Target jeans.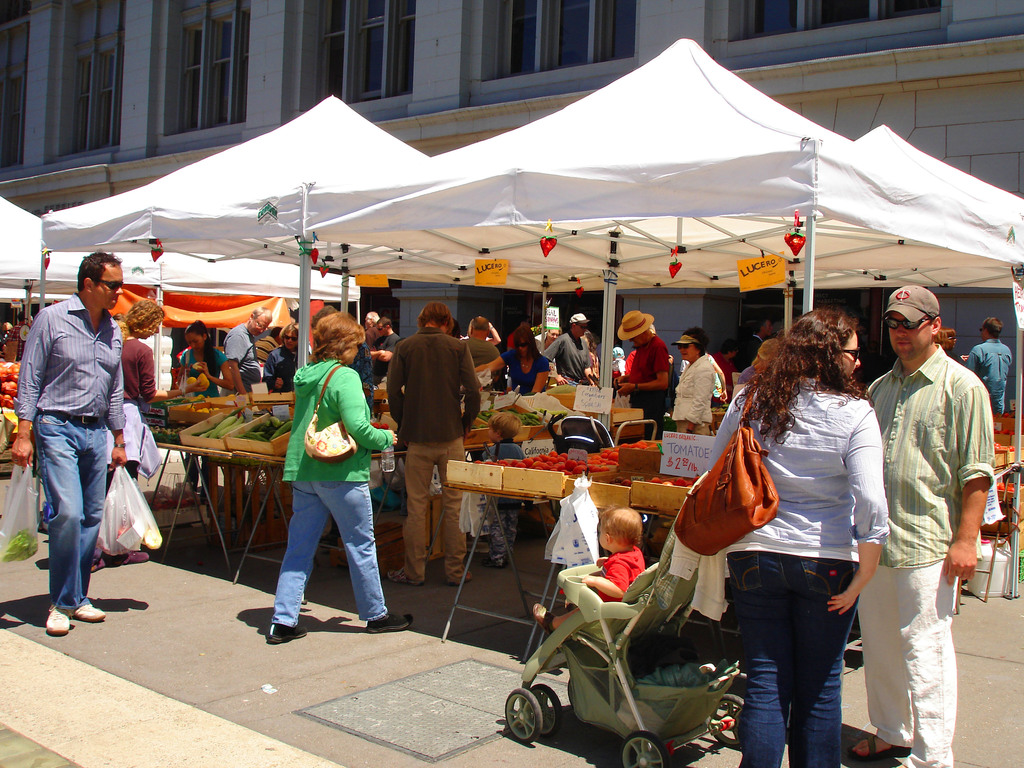
Target region: box(728, 556, 853, 766).
